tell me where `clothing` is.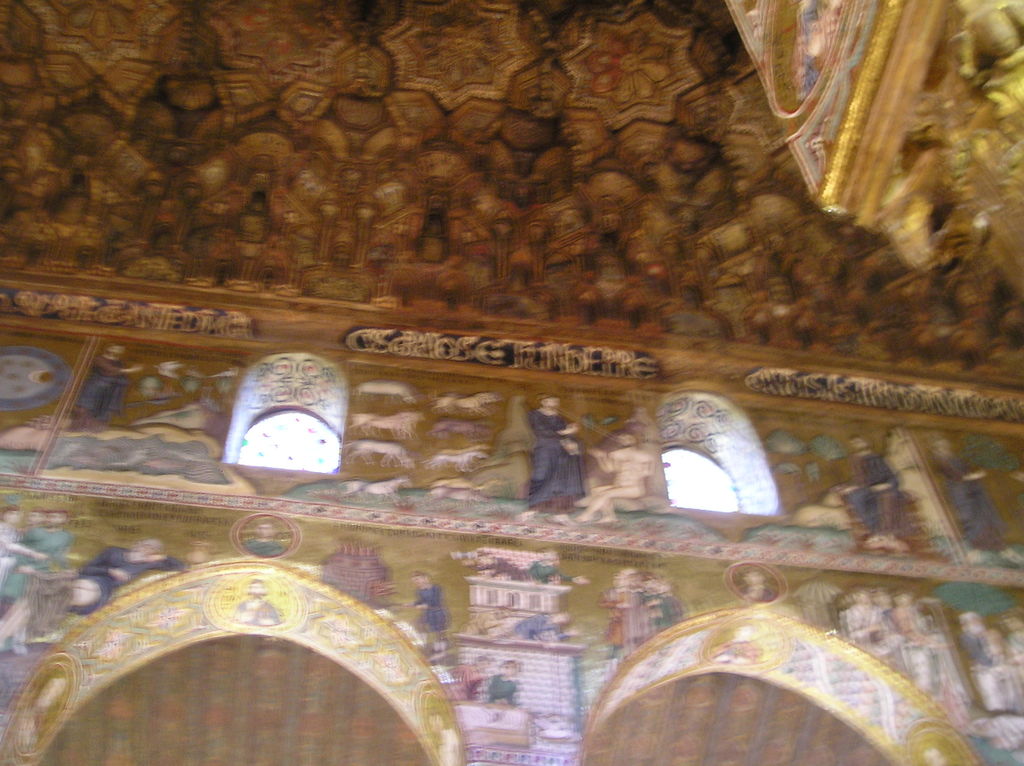
`clothing` is at box(241, 538, 287, 557).
